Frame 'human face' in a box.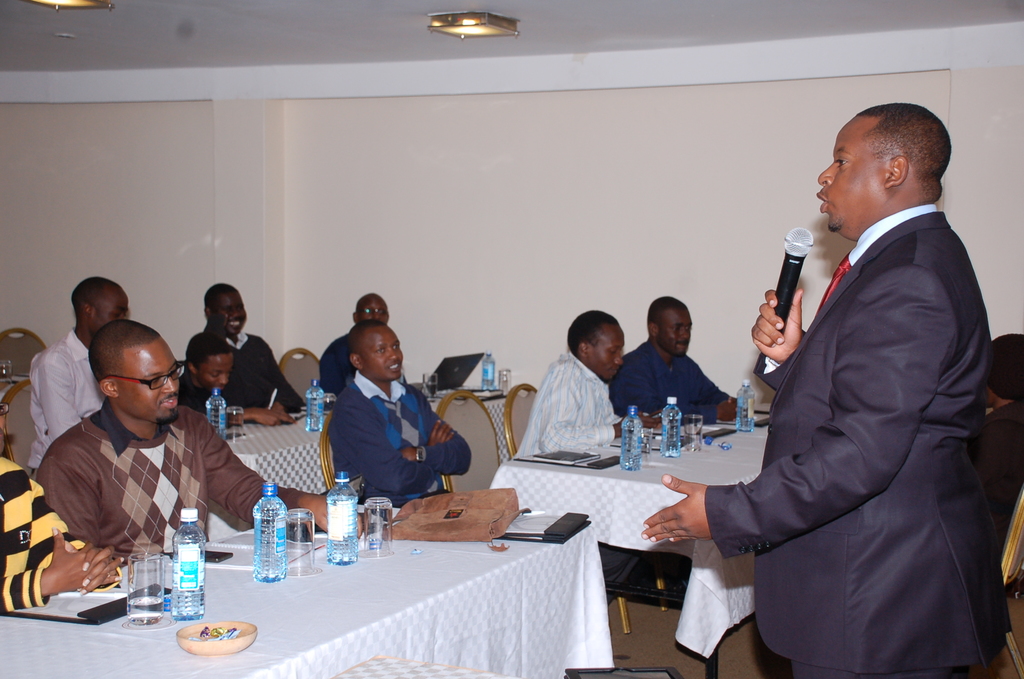
588:327:623:379.
